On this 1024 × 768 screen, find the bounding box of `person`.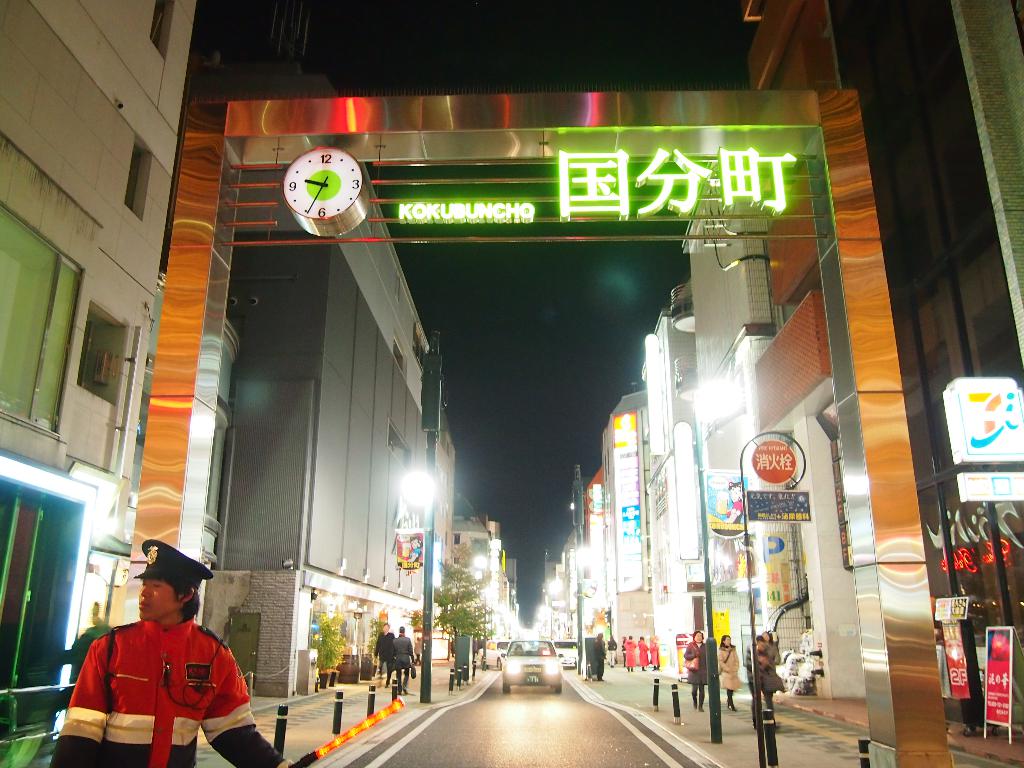
Bounding box: (755, 631, 785, 708).
